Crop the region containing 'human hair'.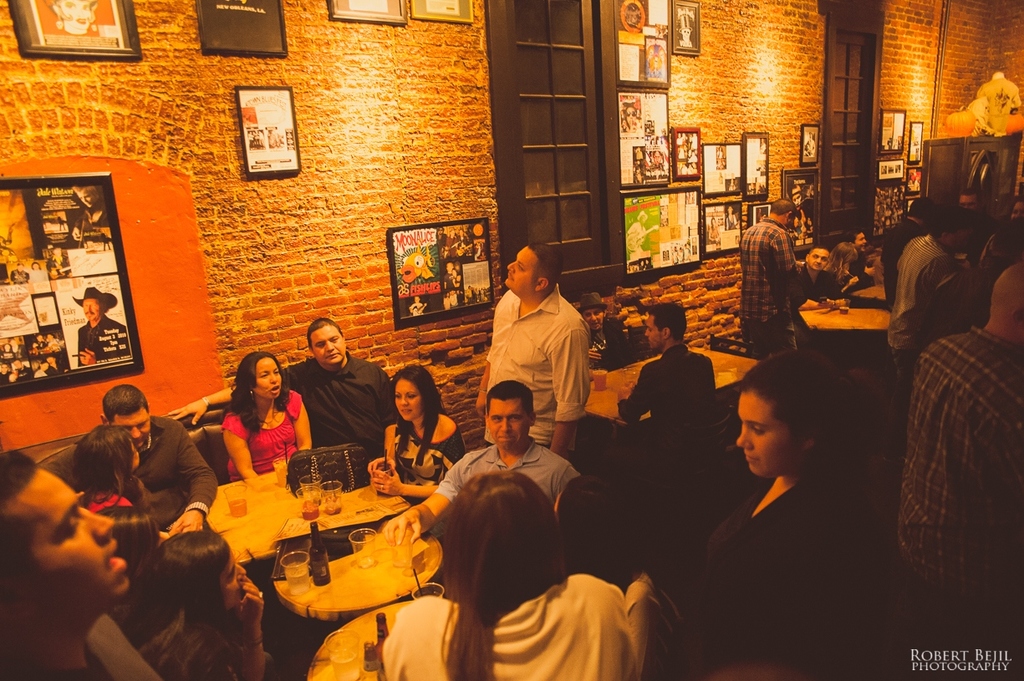
Crop region: [x1=904, y1=194, x2=932, y2=221].
